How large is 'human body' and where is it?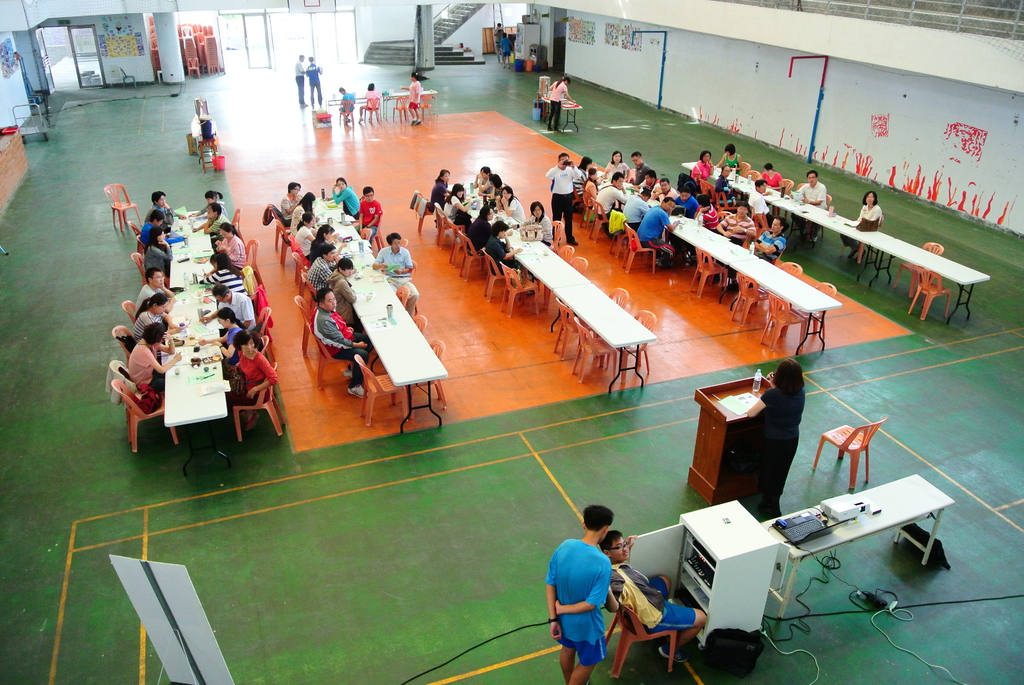
Bounding box: [x1=408, y1=79, x2=424, y2=127].
